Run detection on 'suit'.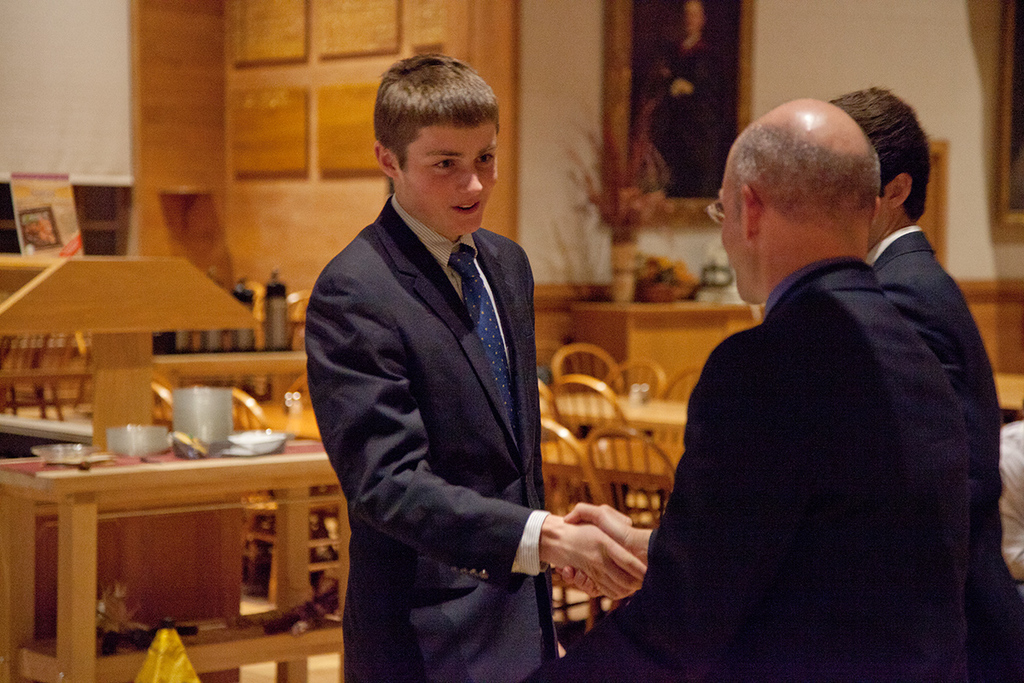
Result: bbox=(305, 78, 585, 666).
